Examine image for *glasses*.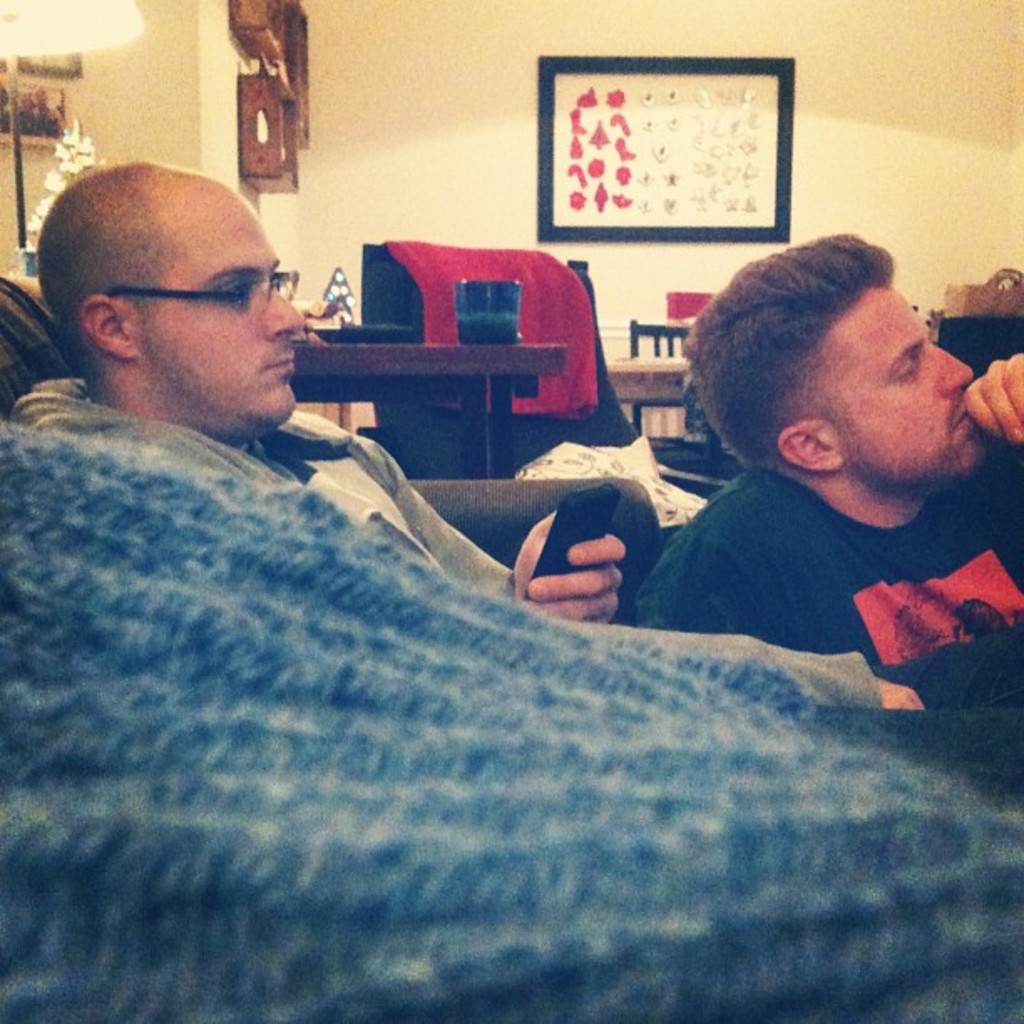
Examination result: 107/266/296/315.
